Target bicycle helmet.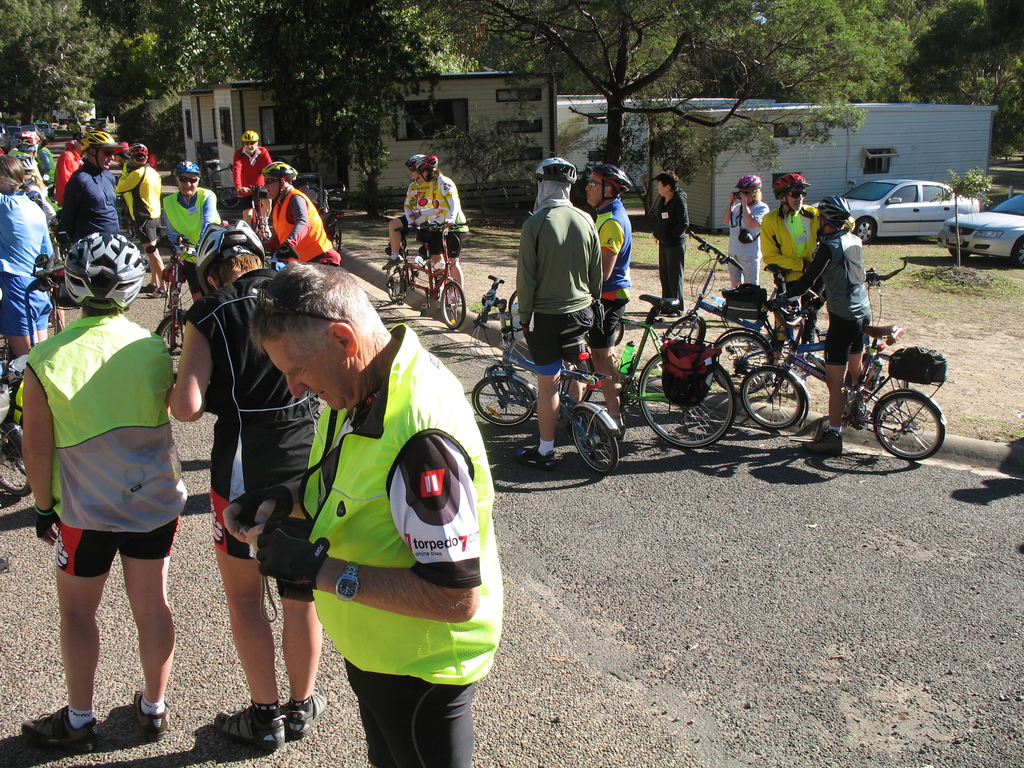
Target region: [590, 164, 632, 213].
